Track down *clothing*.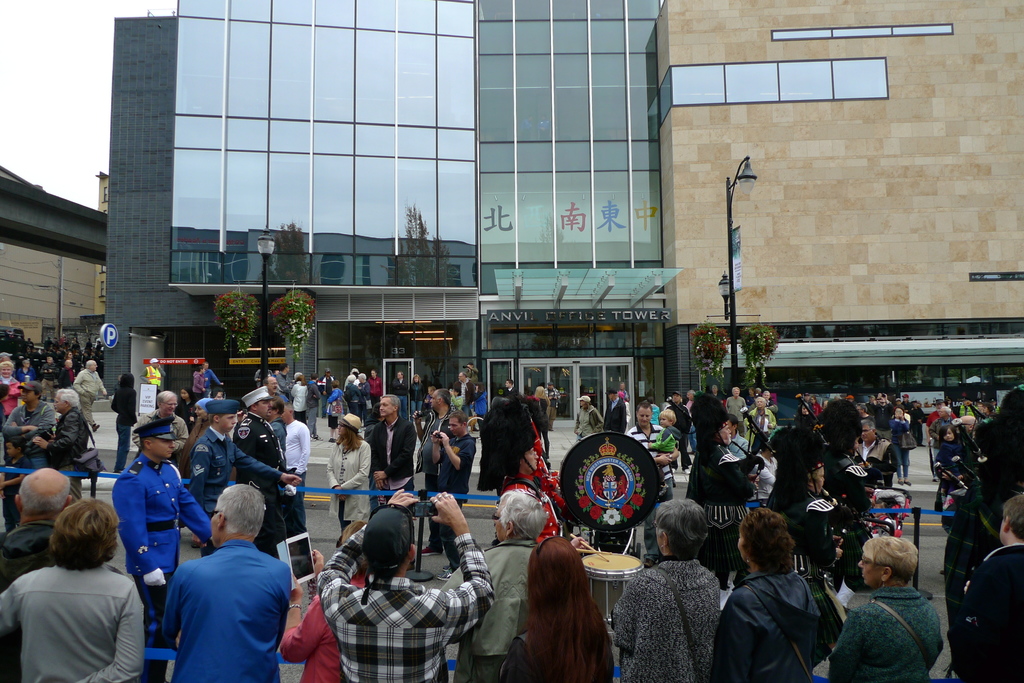
Tracked to x1=323, y1=435, x2=372, y2=549.
